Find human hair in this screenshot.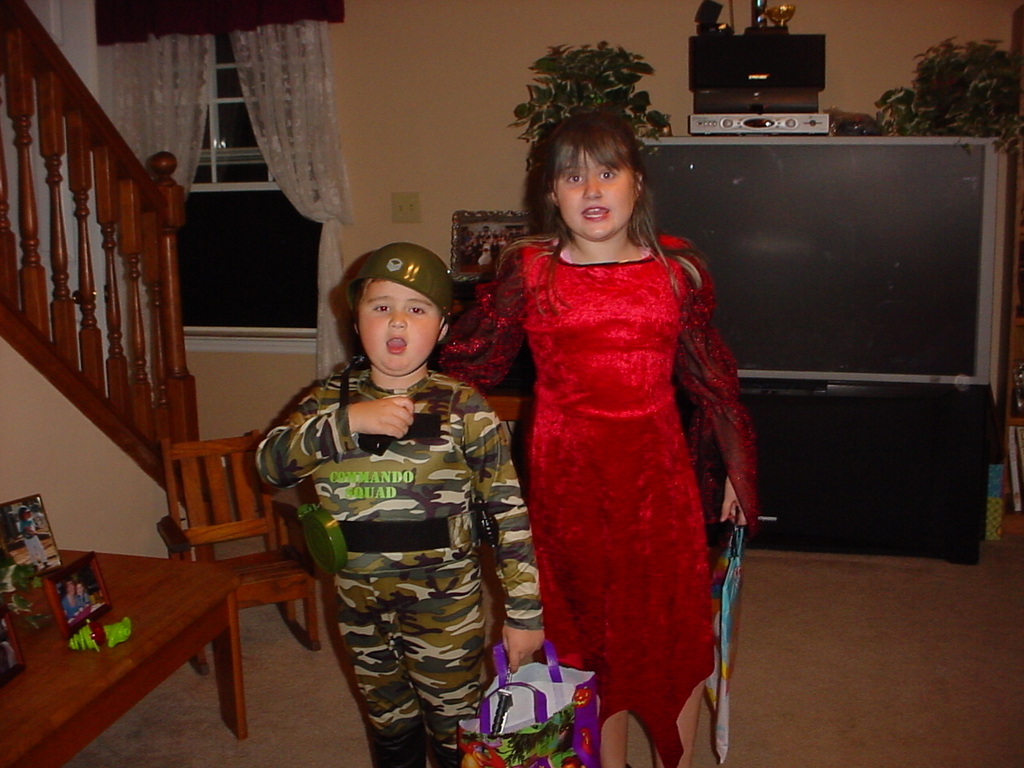
The bounding box for human hair is (left=512, top=96, right=664, bottom=266).
